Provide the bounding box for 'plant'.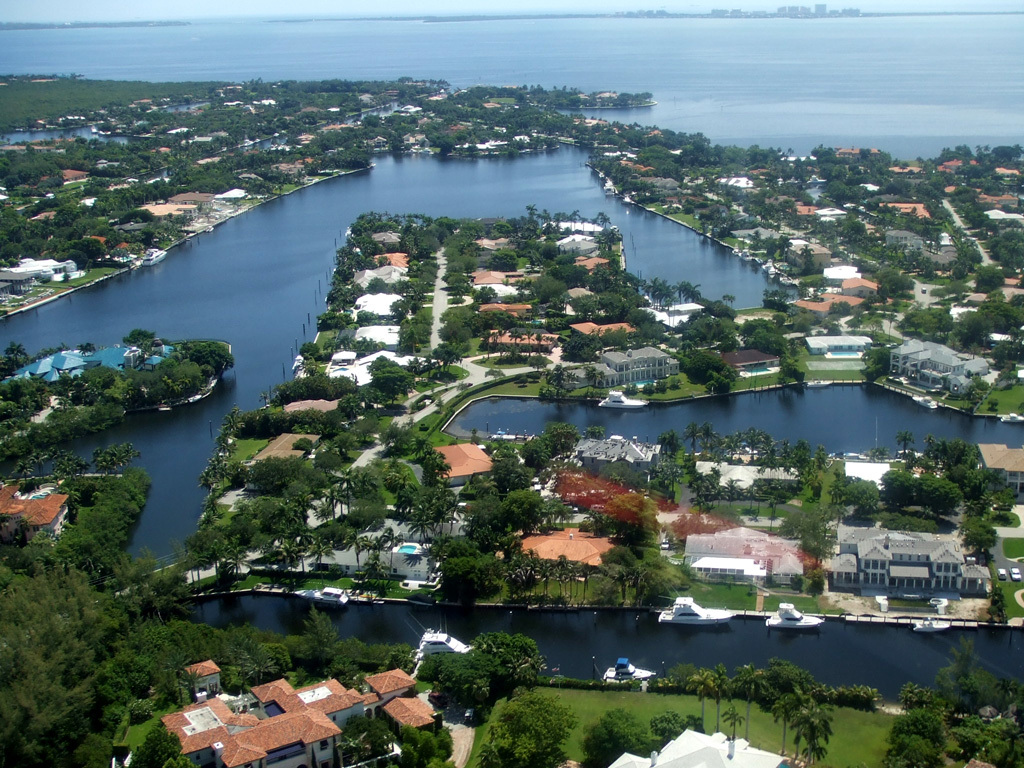
{"left": 951, "top": 706, "right": 1018, "bottom": 767}.
